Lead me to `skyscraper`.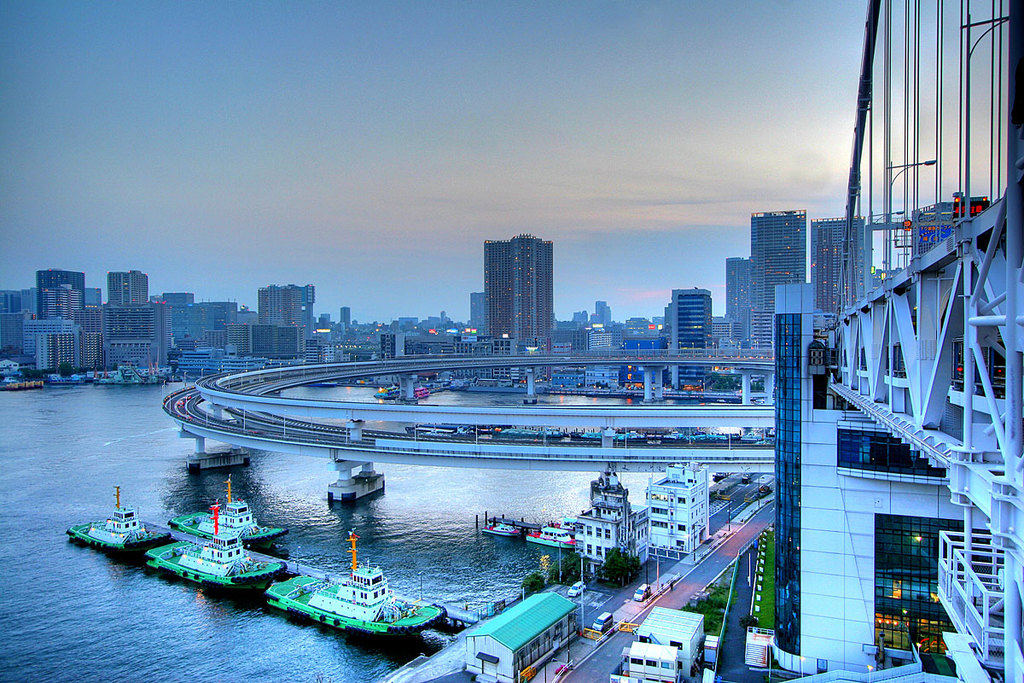
Lead to [x1=756, y1=207, x2=807, y2=353].
